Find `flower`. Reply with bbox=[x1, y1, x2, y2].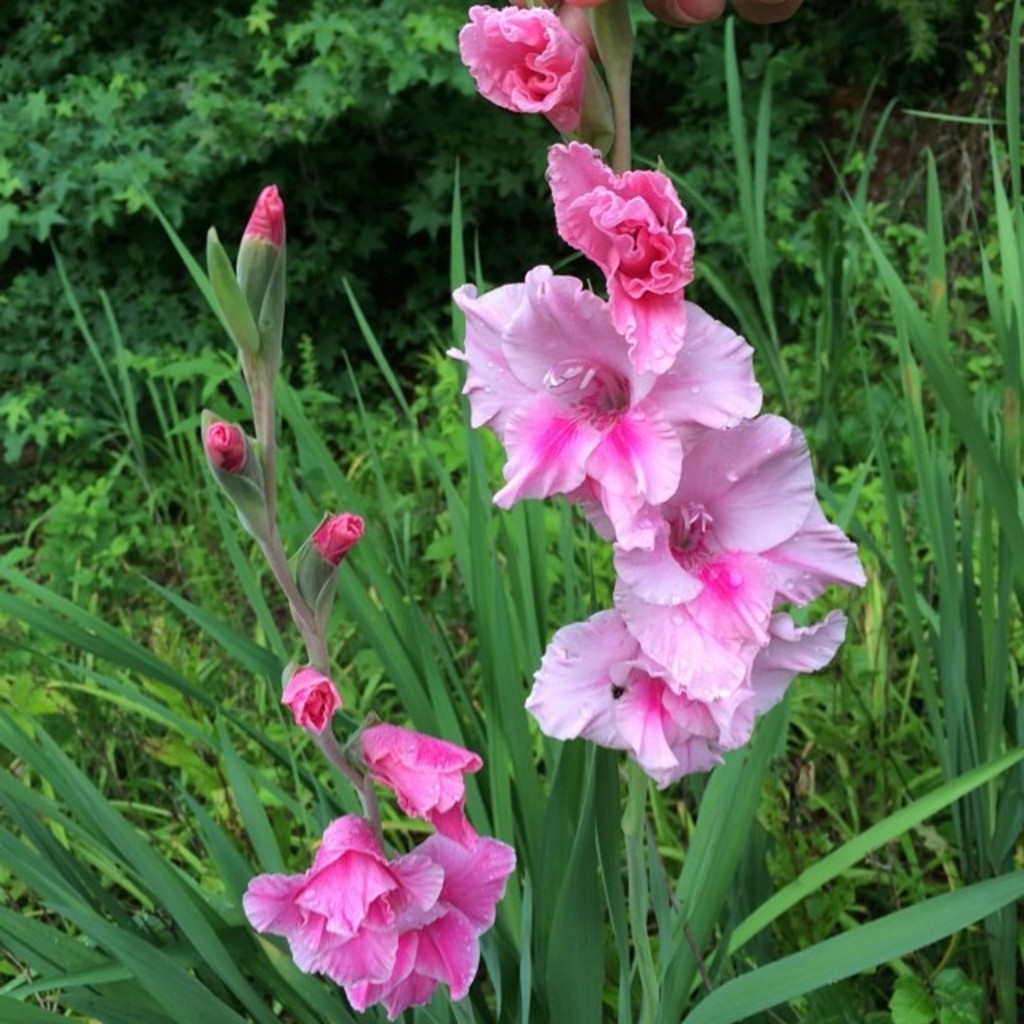
bbox=[454, 0, 589, 131].
